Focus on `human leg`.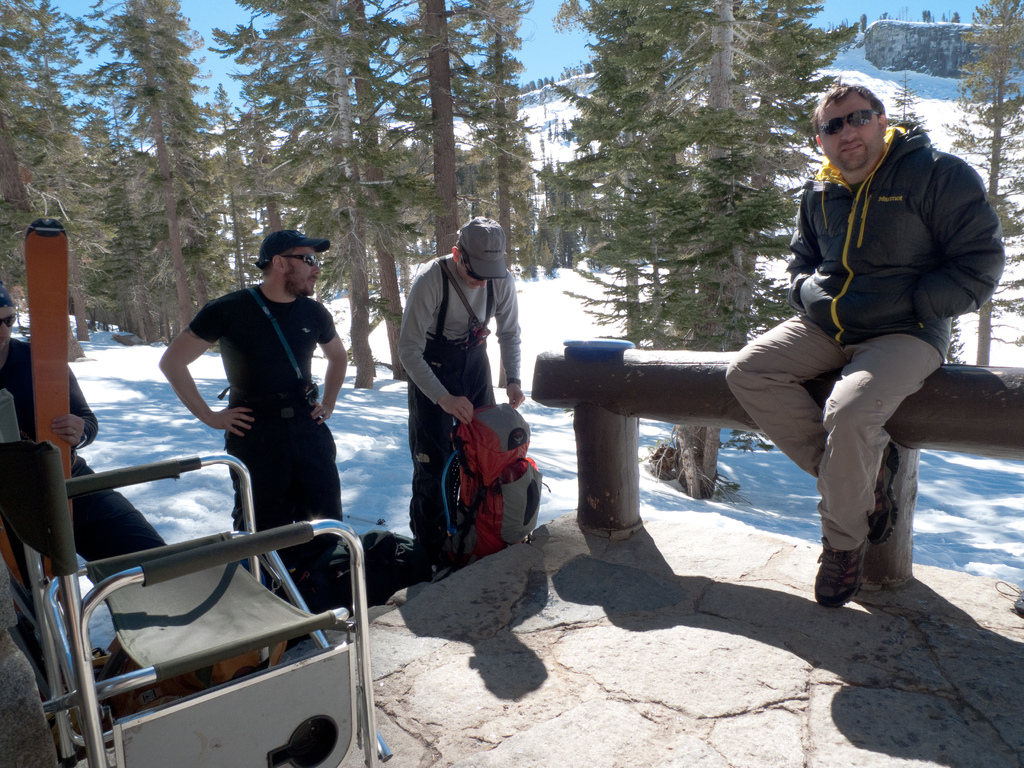
Focused at detection(16, 449, 166, 579).
